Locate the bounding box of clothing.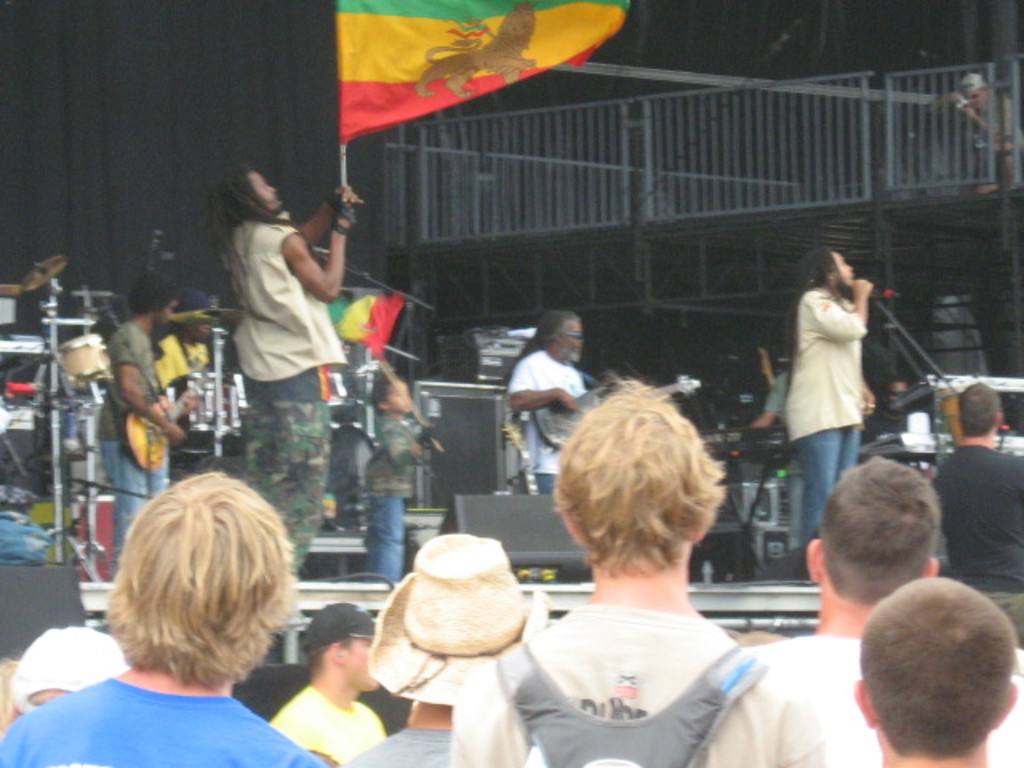
Bounding box: locate(368, 406, 424, 582).
